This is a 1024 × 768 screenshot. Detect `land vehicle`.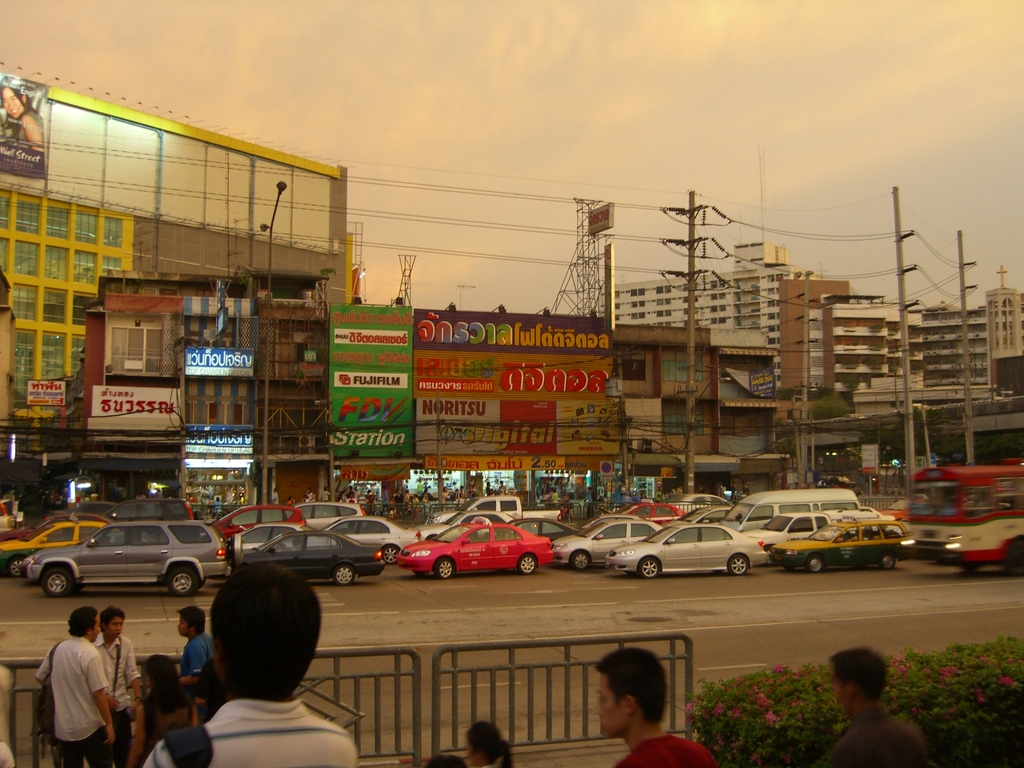
0 496 17 532.
